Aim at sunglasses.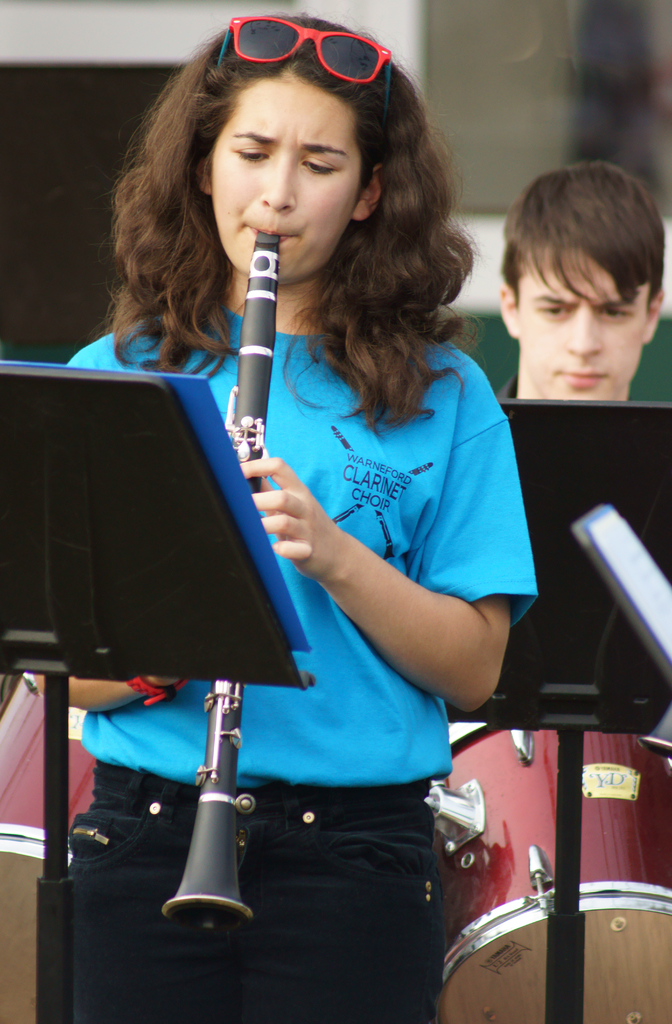
Aimed at select_region(217, 15, 395, 109).
